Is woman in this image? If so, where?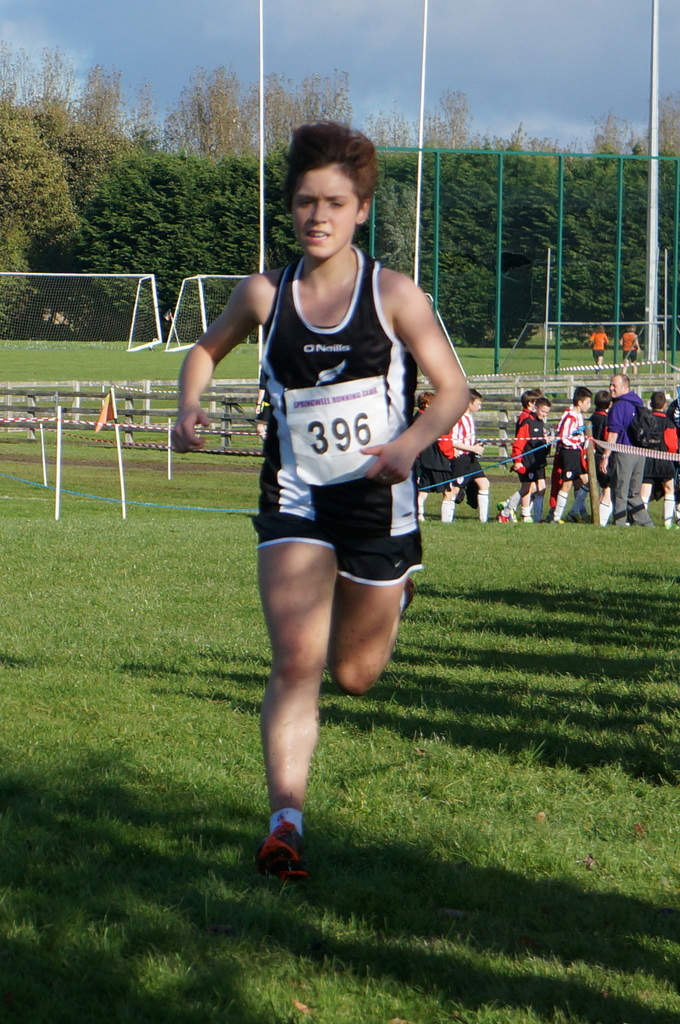
Yes, at {"x1": 191, "y1": 103, "x2": 470, "y2": 904}.
